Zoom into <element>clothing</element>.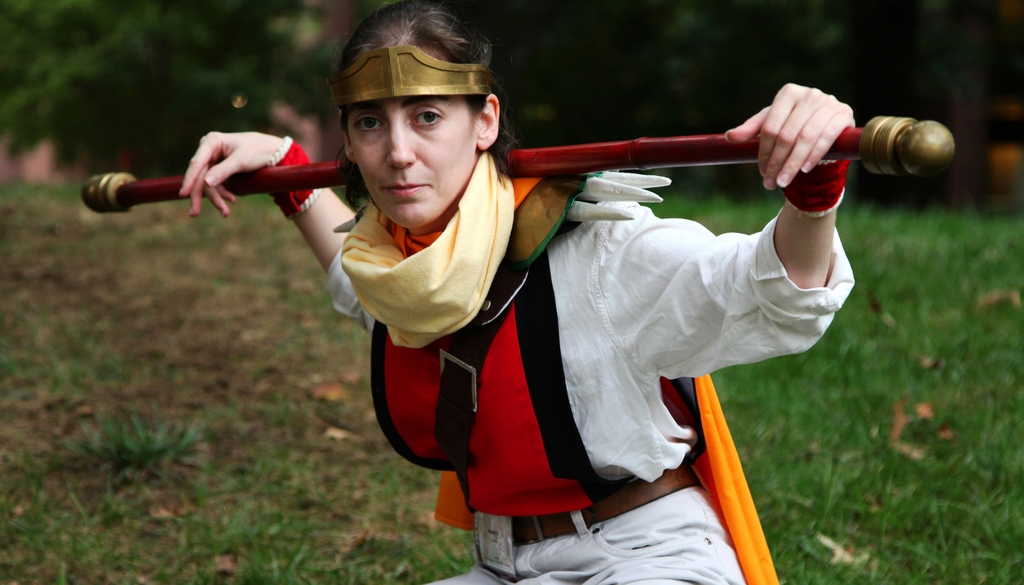
Zoom target: {"x1": 316, "y1": 142, "x2": 857, "y2": 584}.
